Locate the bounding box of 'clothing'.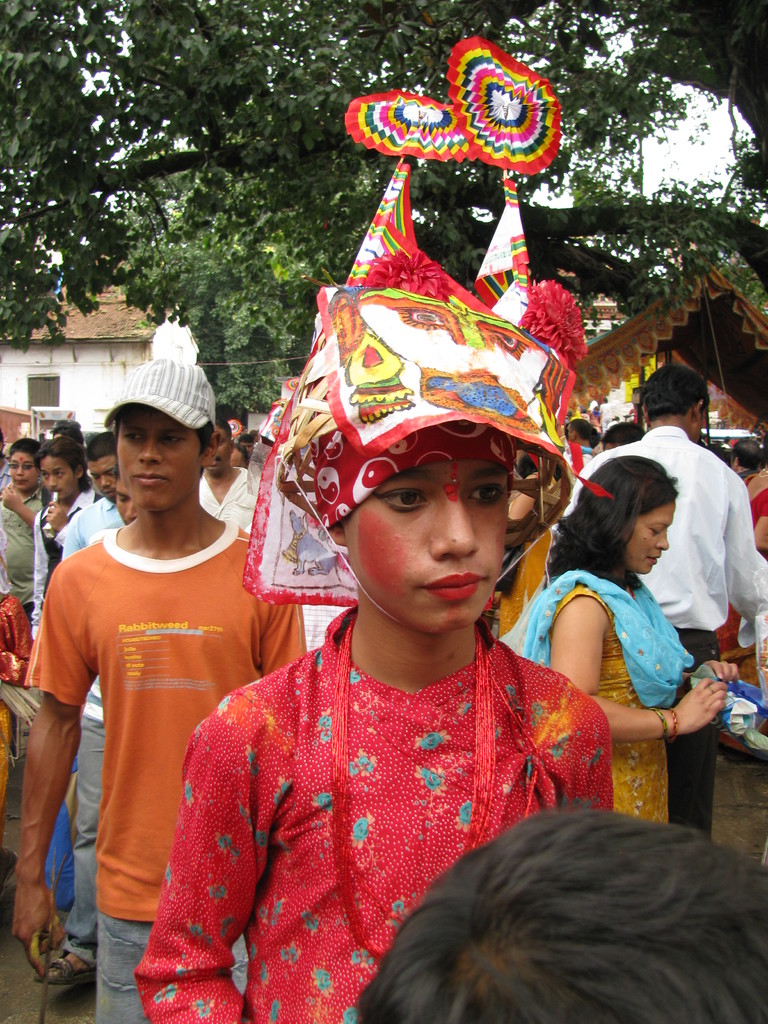
Bounding box: bbox=[557, 417, 767, 831].
